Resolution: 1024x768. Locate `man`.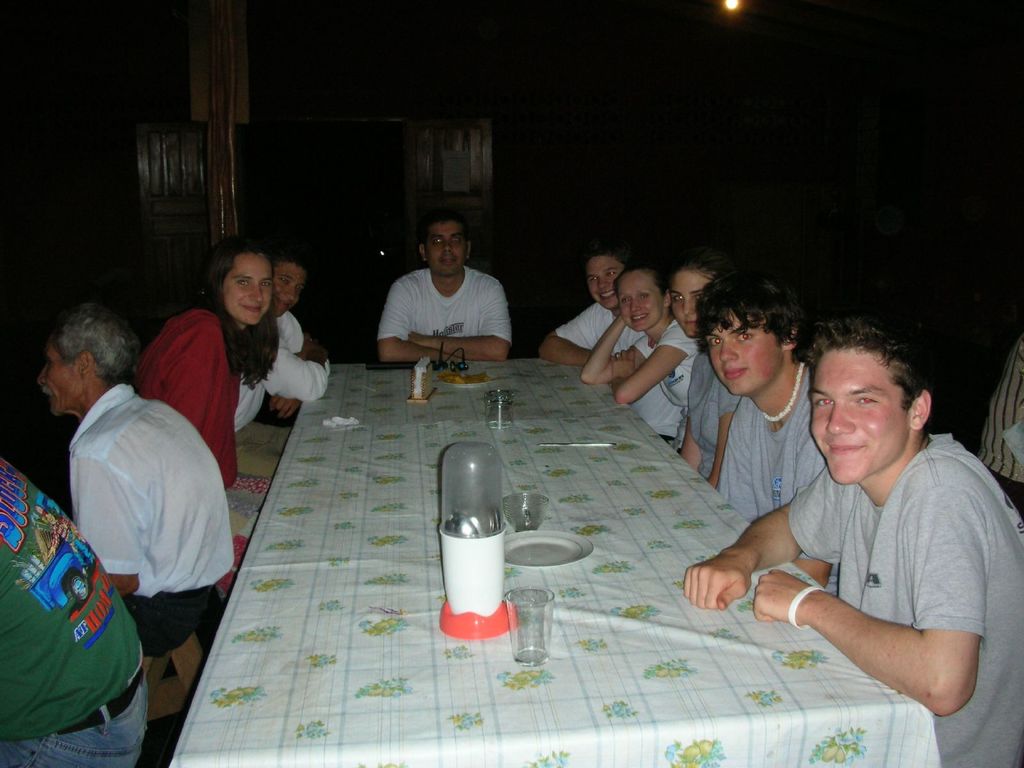
[left=694, top=269, right=840, bottom=521].
